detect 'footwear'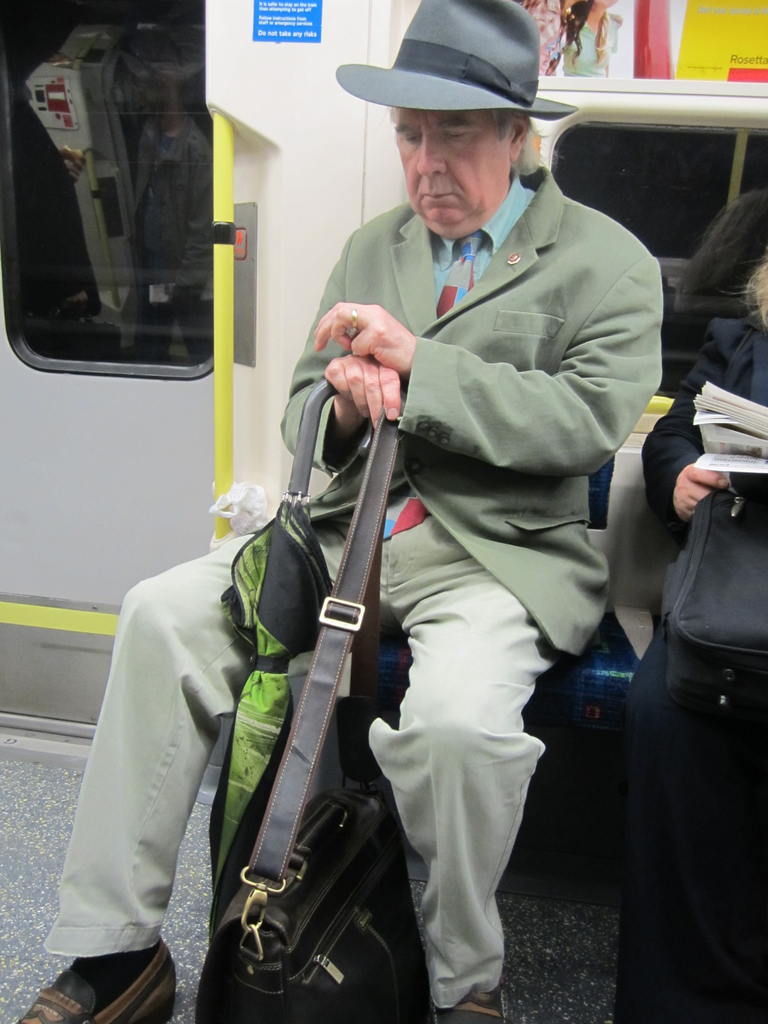
(left=41, top=940, right=163, bottom=1005)
